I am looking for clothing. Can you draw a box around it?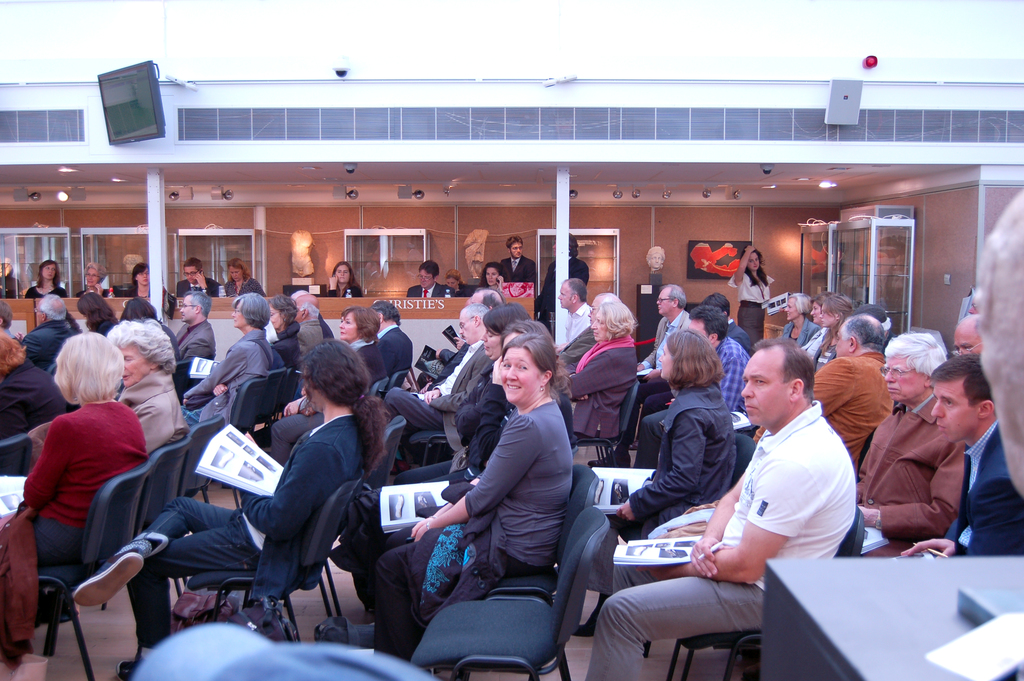
Sure, the bounding box is (860,404,958,554).
